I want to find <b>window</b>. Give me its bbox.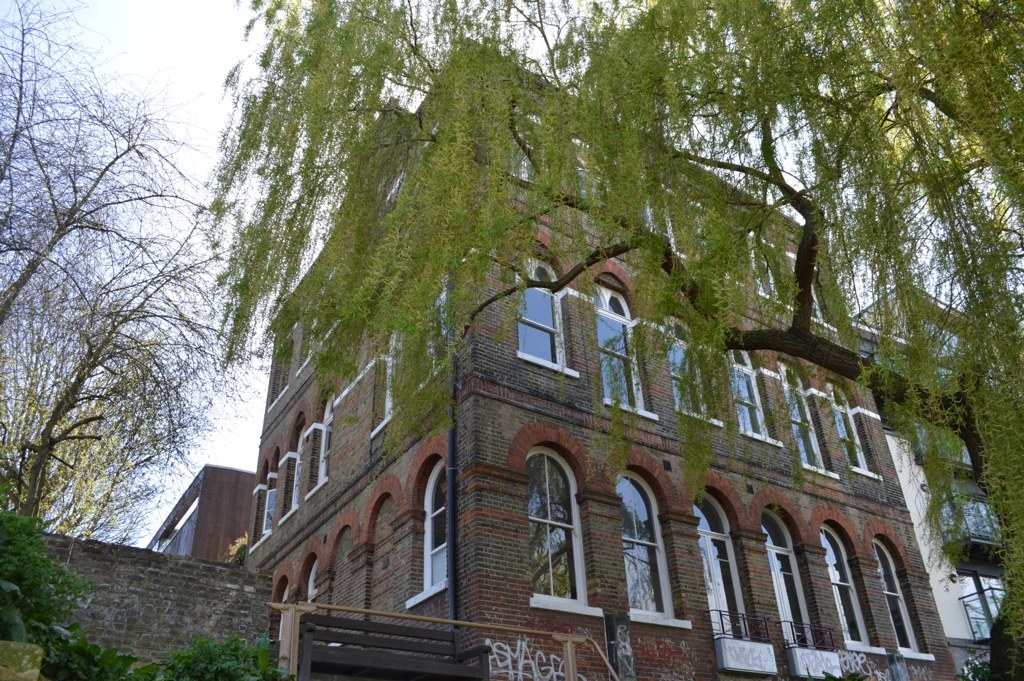
<region>608, 470, 670, 610</region>.
